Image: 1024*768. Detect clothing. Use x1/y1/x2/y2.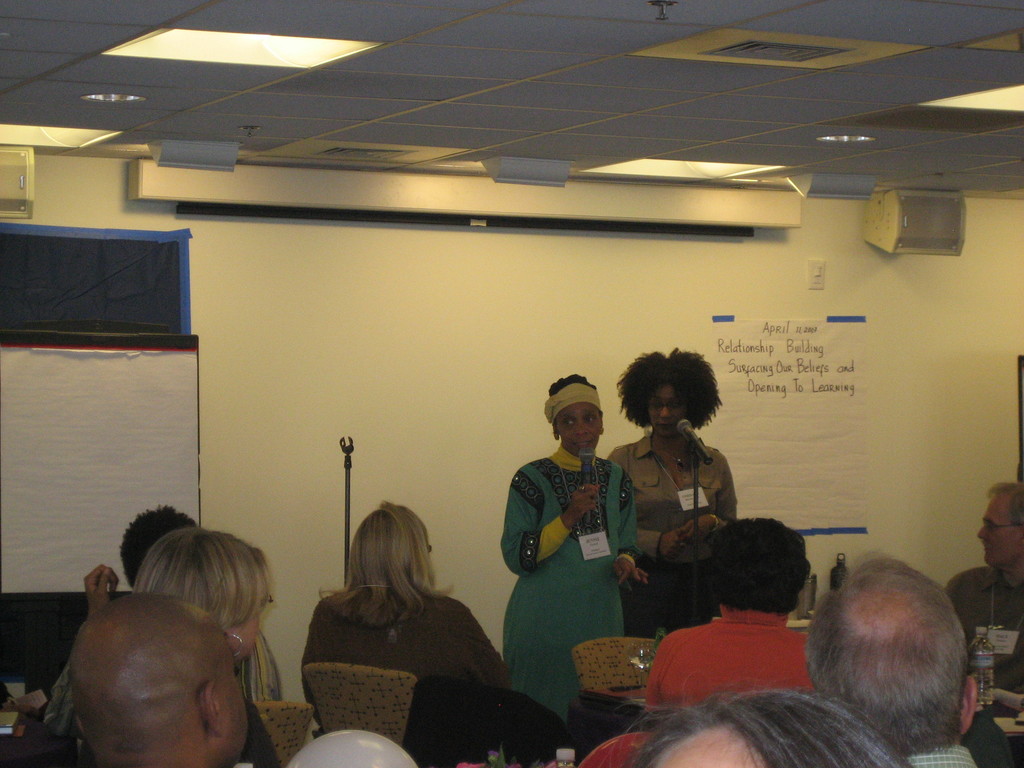
936/559/1023/648.
